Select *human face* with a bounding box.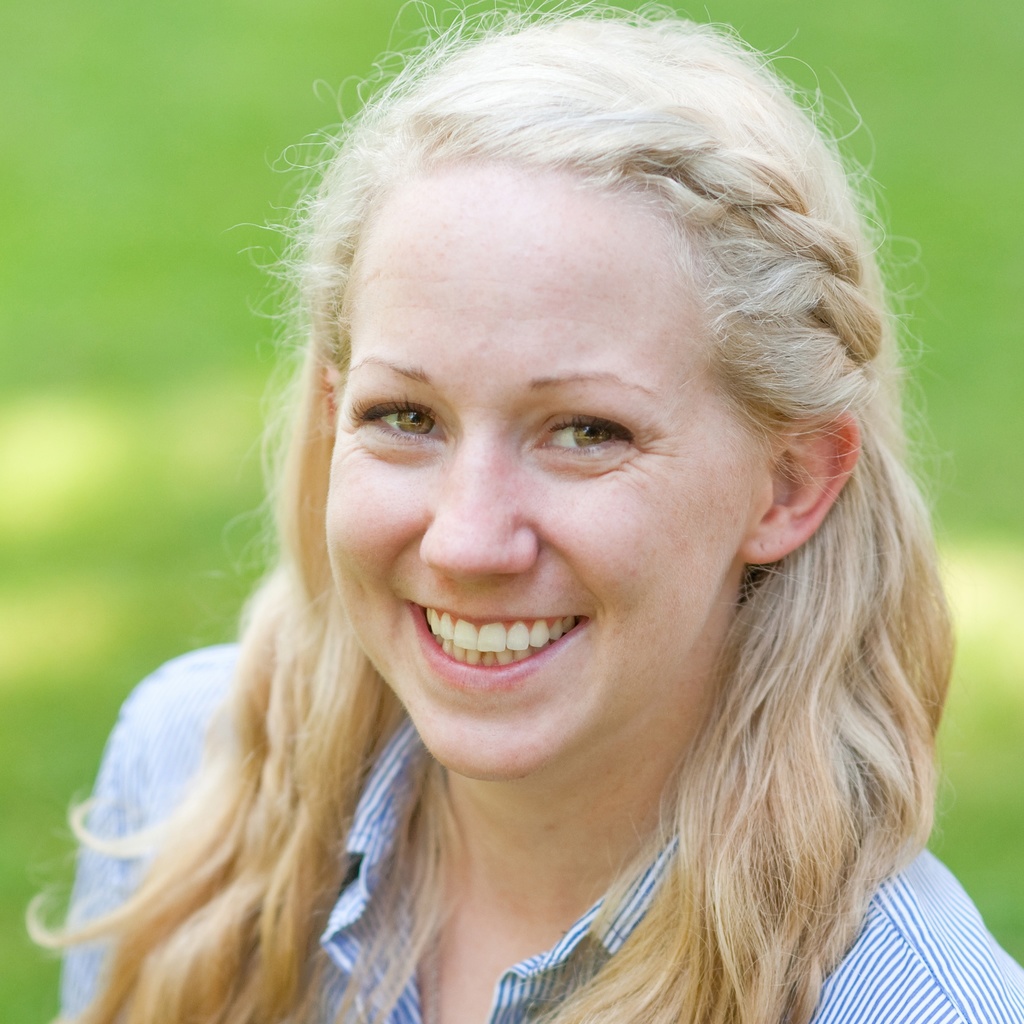
rect(325, 169, 768, 781).
